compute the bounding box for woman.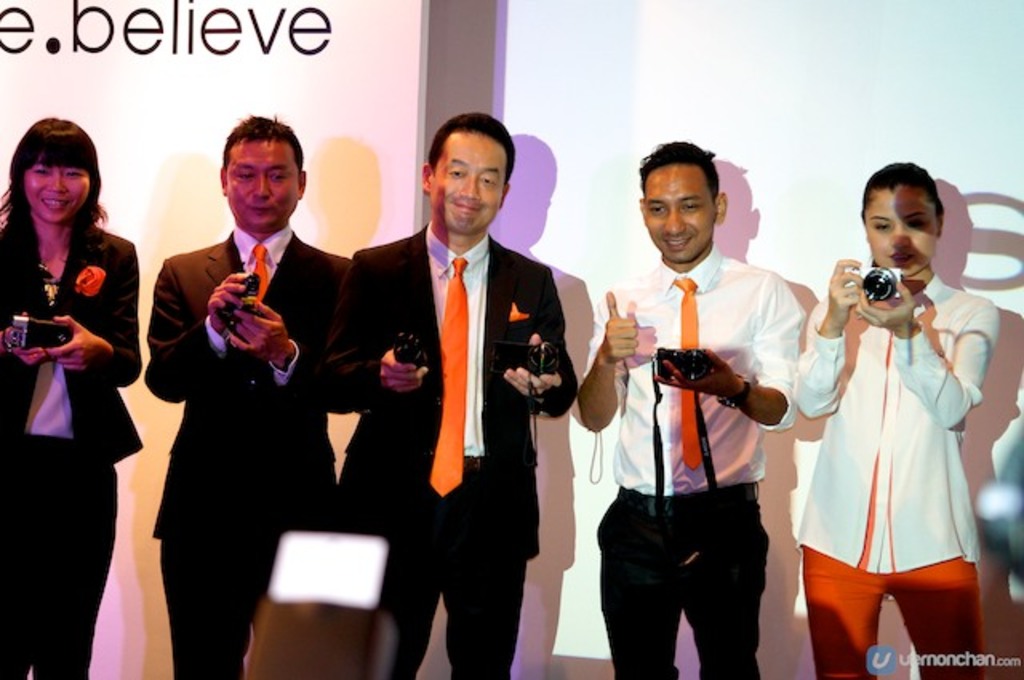
left=790, top=157, right=997, bottom=678.
